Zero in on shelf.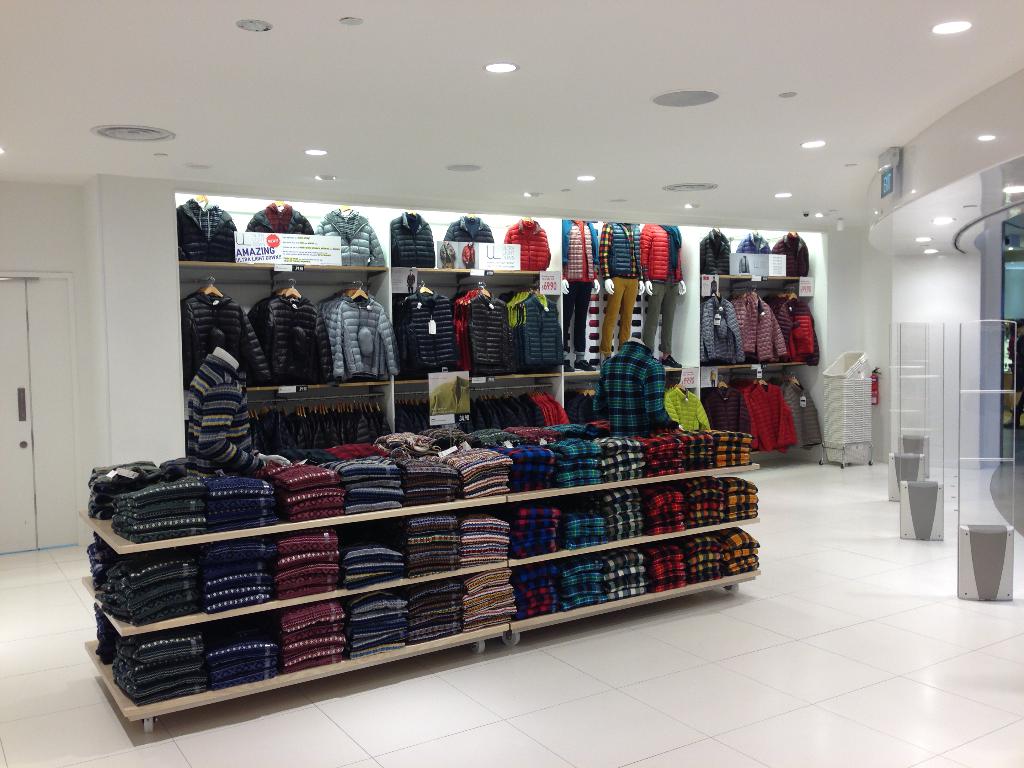
Zeroed in: bbox=(76, 527, 764, 733).
